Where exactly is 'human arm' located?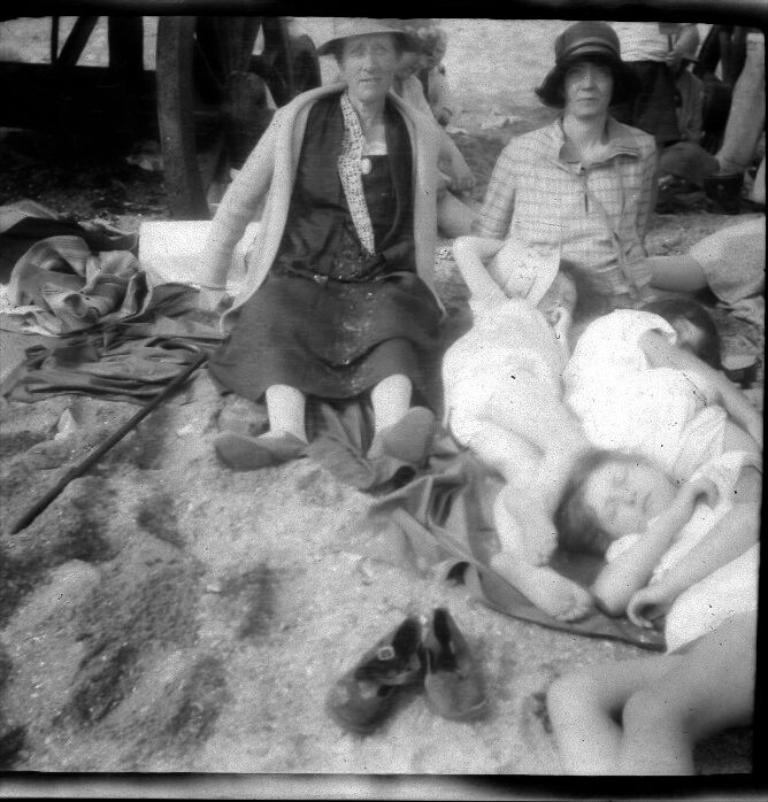
Its bounding box is region(632, 321, 748, 433).
